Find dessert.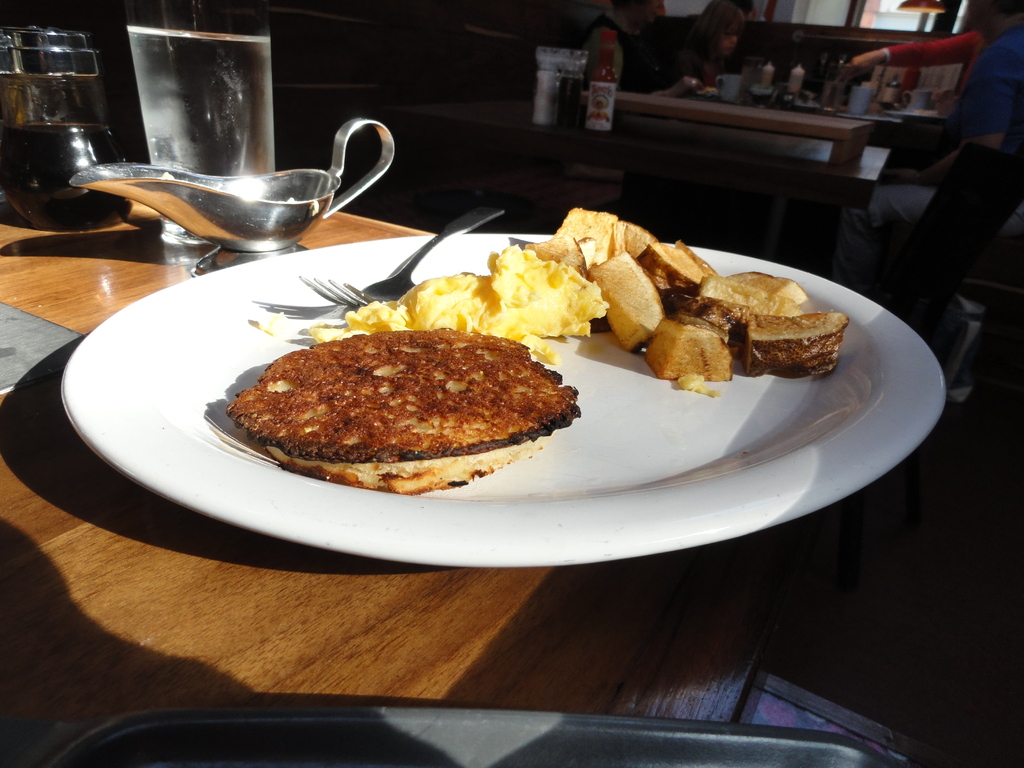
309, 201, 850, 394.
